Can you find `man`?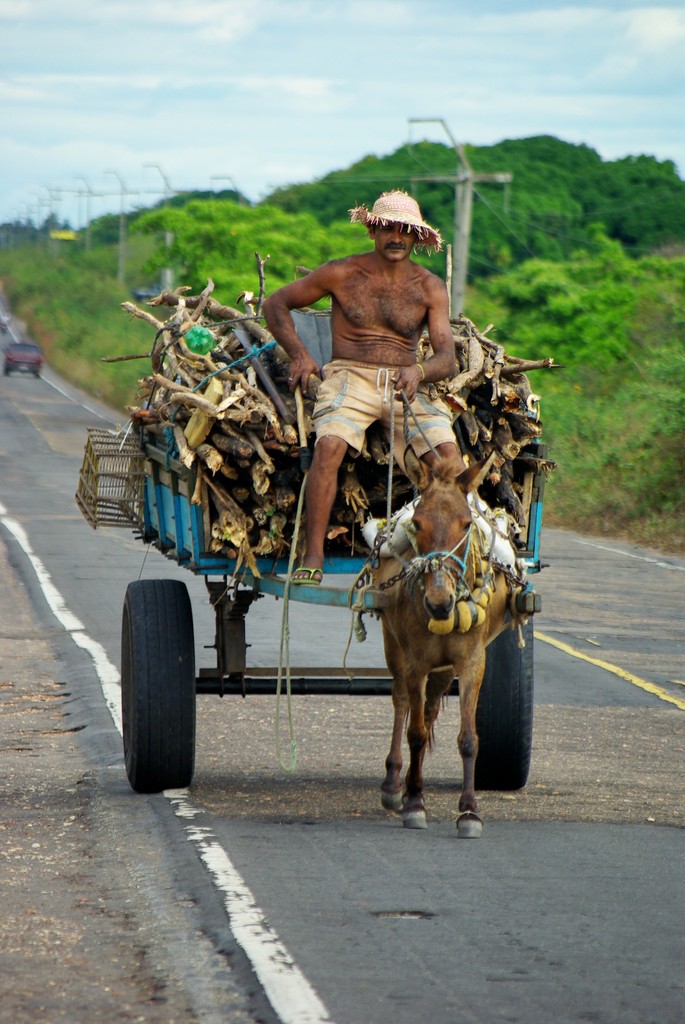
Yes, bounding box: (left=267, top=187, right=542, bottom=592).
